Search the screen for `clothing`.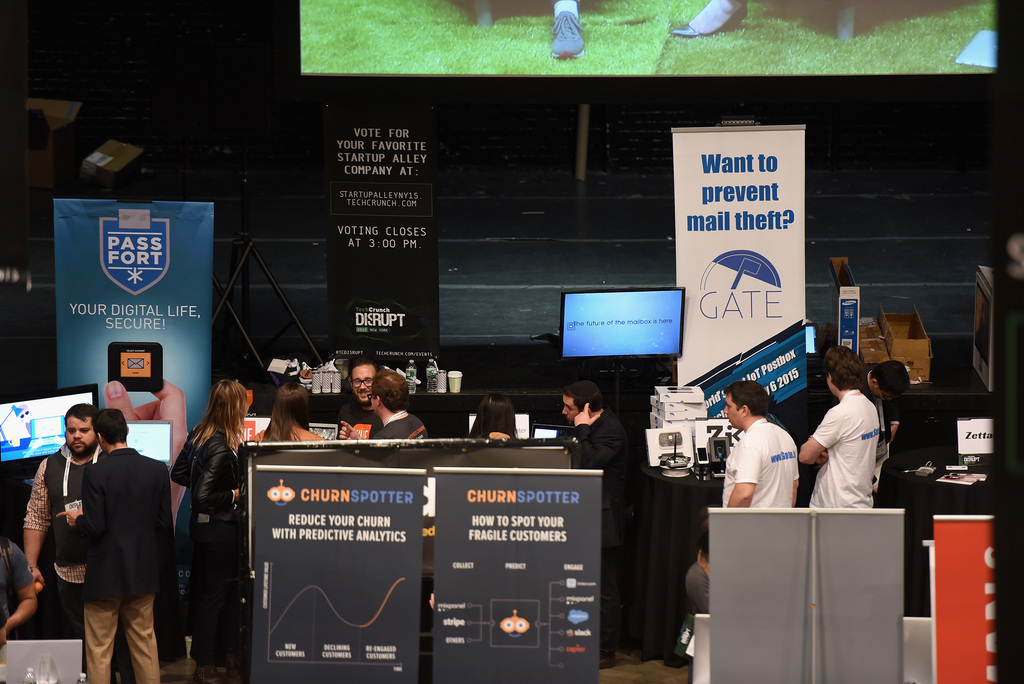
Found at [808,389,880,509].
